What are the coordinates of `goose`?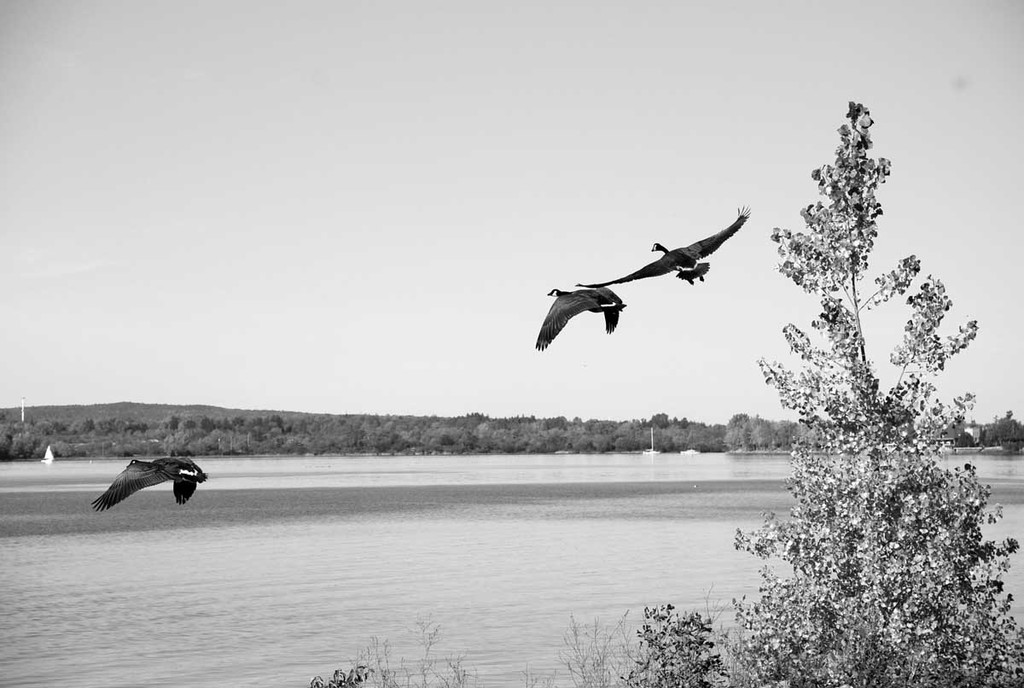
x1=535, y1=283, x2=624, y2=347.
